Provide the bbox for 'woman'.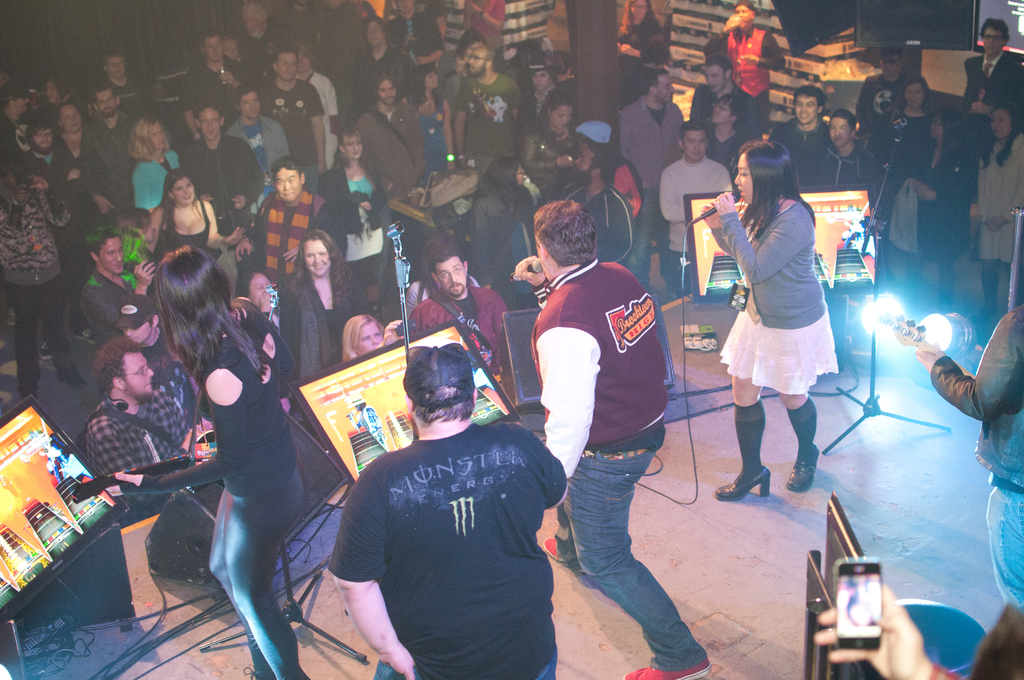
crop(130, 114, 182, 219).
